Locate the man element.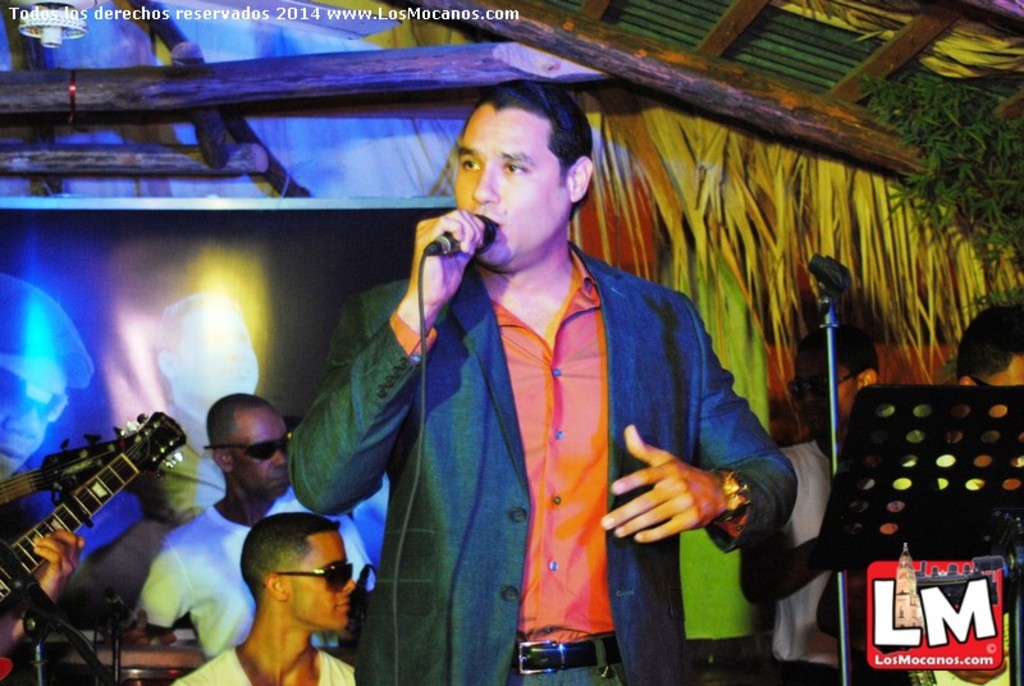
Element bbox: Rect(879, 302, 1023, 531).
